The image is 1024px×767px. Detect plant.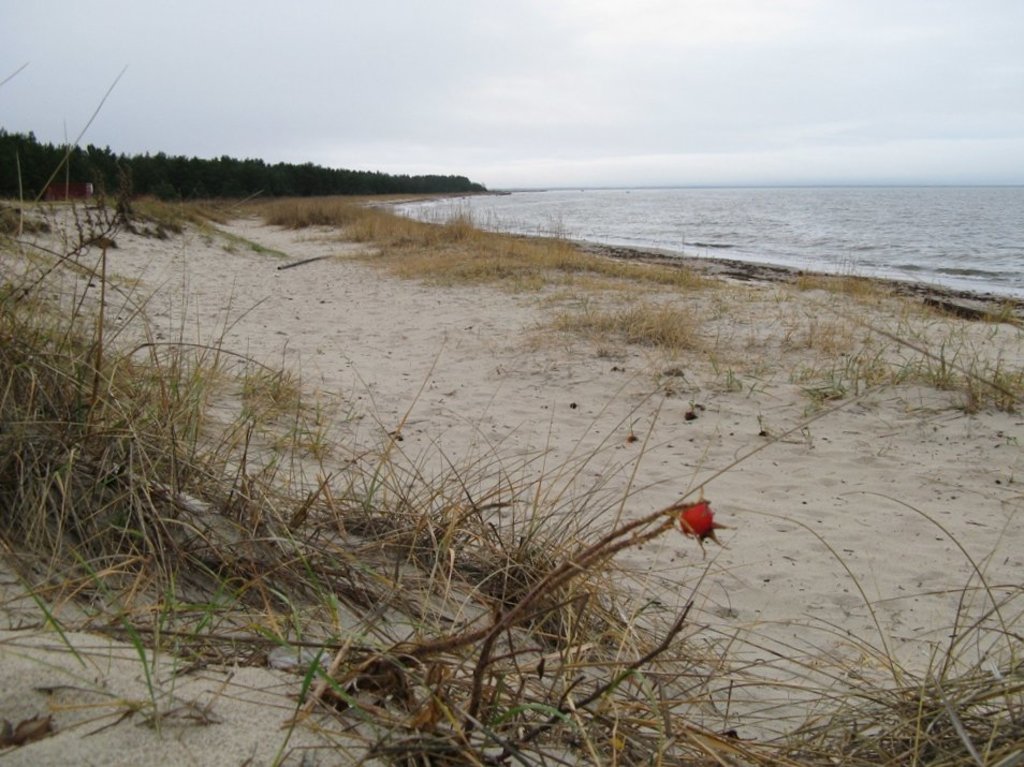
Detection: (795, 300, 939, 402).
